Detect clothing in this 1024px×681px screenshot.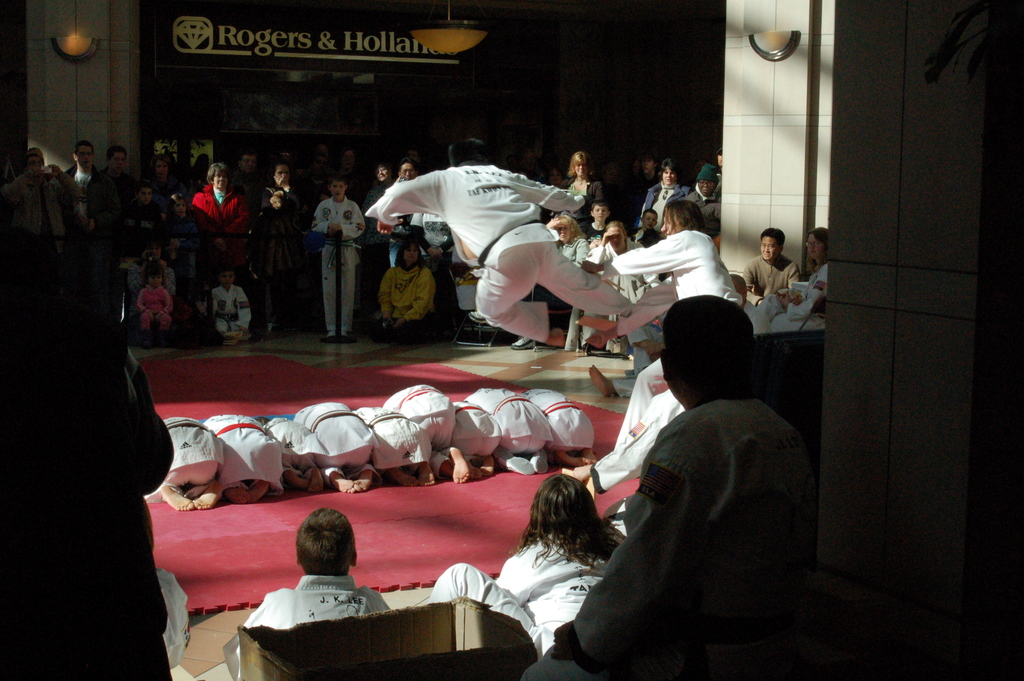
Detection: detection(424, 531, 620, 662).
